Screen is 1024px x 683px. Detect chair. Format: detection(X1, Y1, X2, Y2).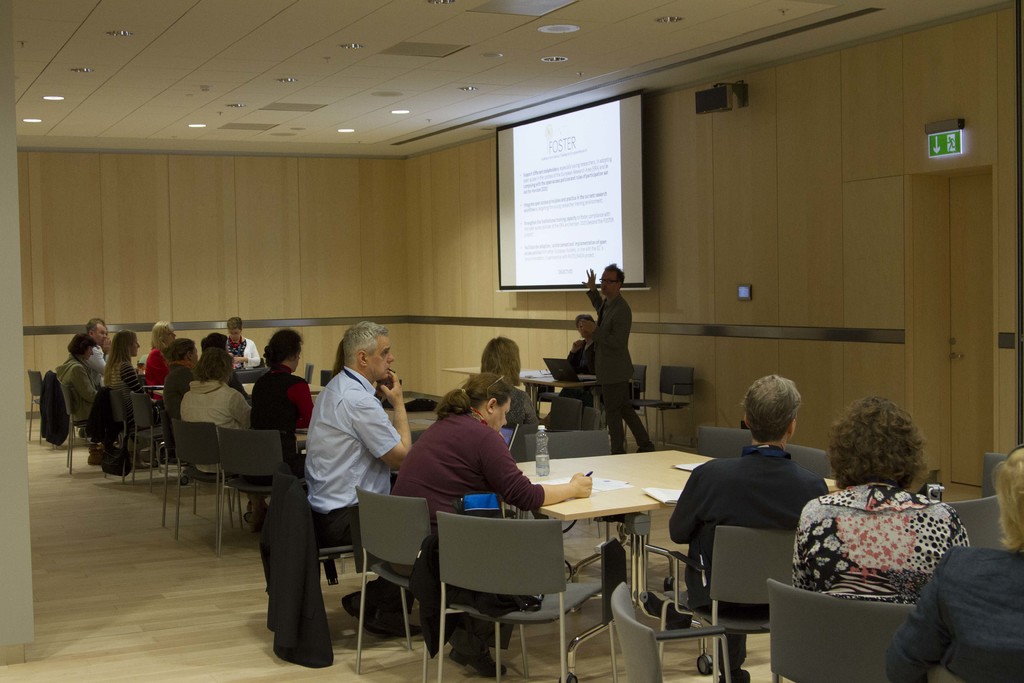
detection(980, 451, 1006, 499).
